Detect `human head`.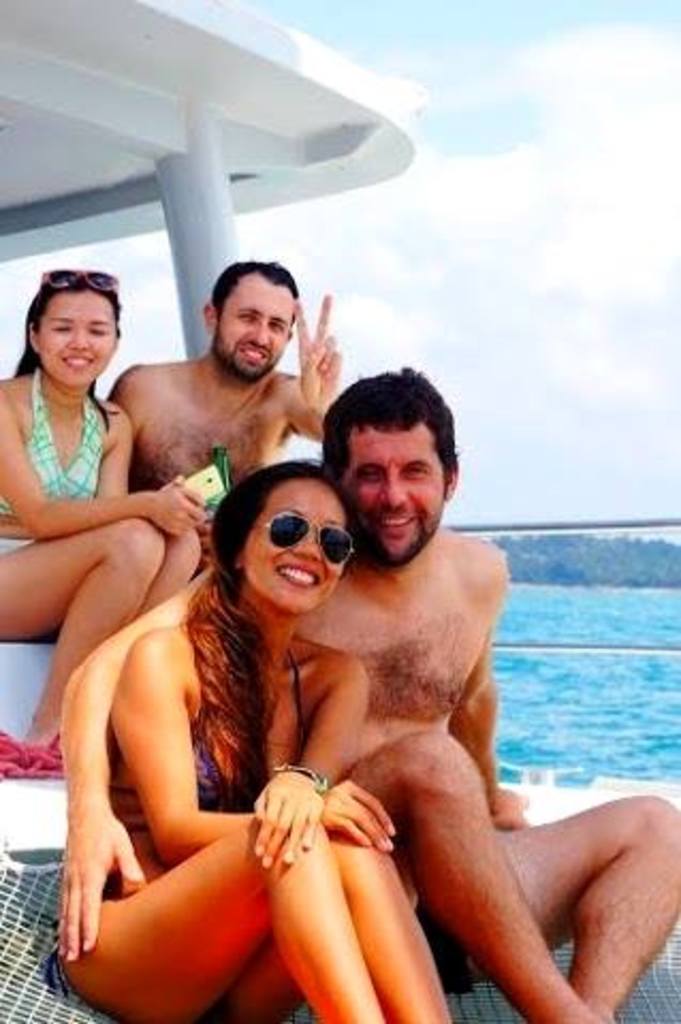
Detected at l=324, t=363, r=459, b=570.
